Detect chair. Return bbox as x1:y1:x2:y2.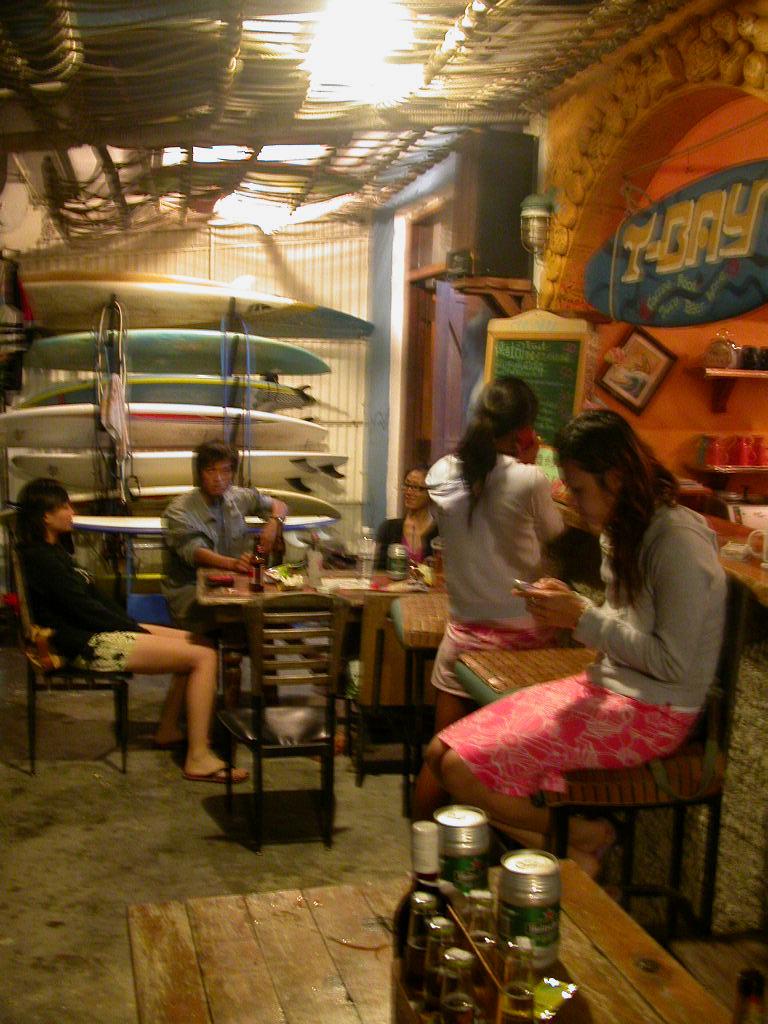
527:569:754:945.
